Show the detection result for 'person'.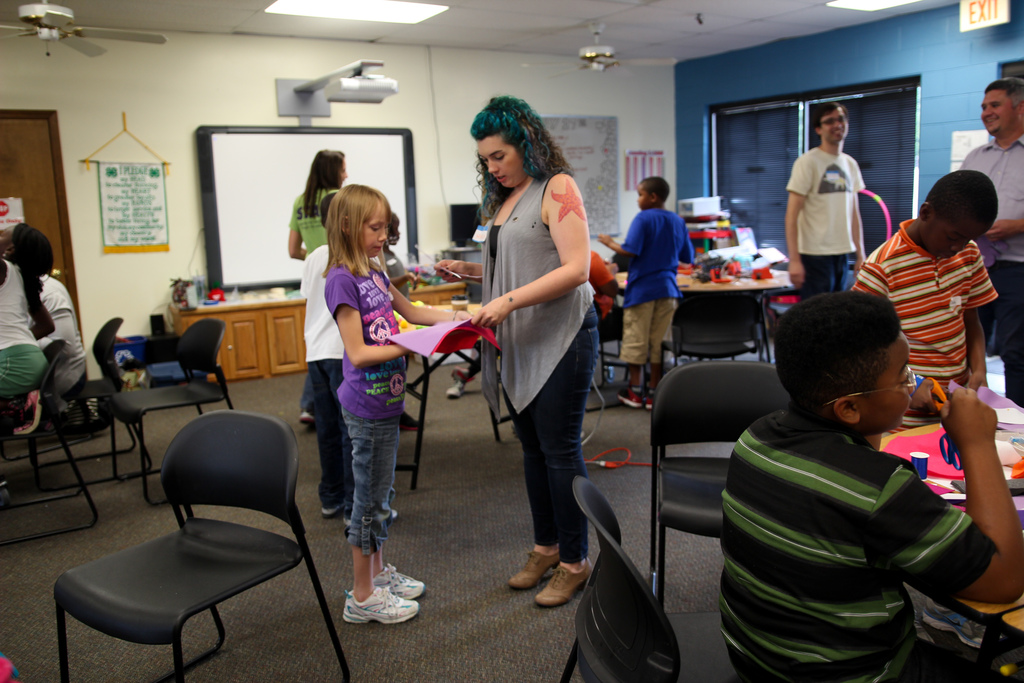
[0,220,58,437].
